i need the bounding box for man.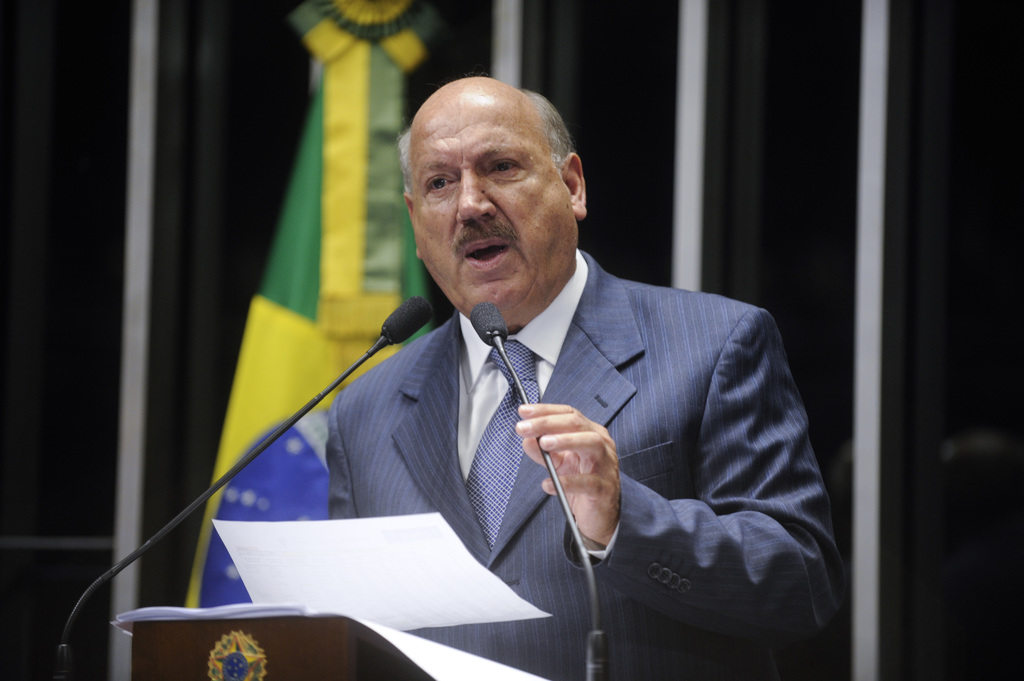
Here it is: {"left": 223, "top": 84, "right": 824, "bottom": 663}.
